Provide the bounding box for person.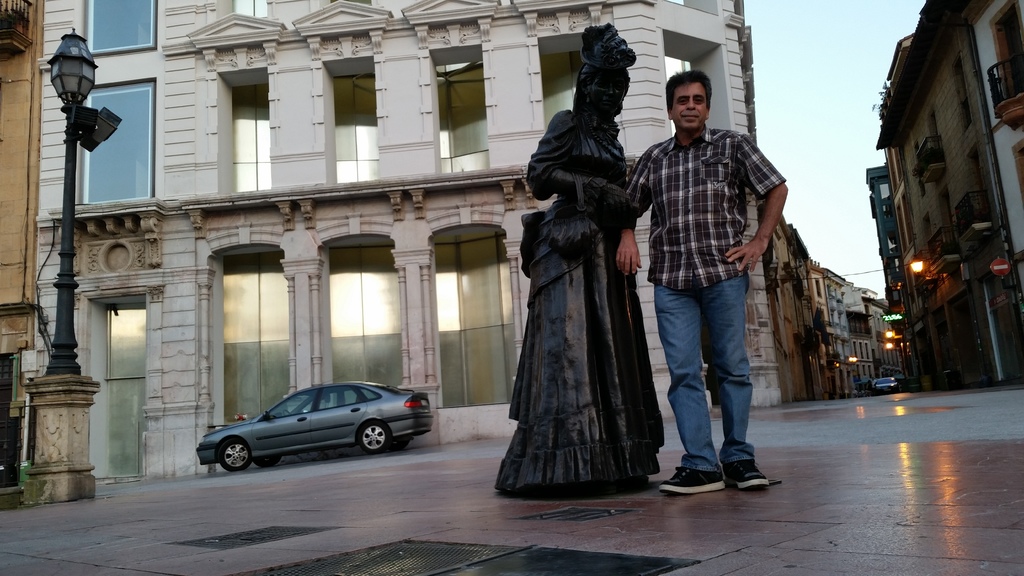
l=607, t=61, r=796, b=499.
